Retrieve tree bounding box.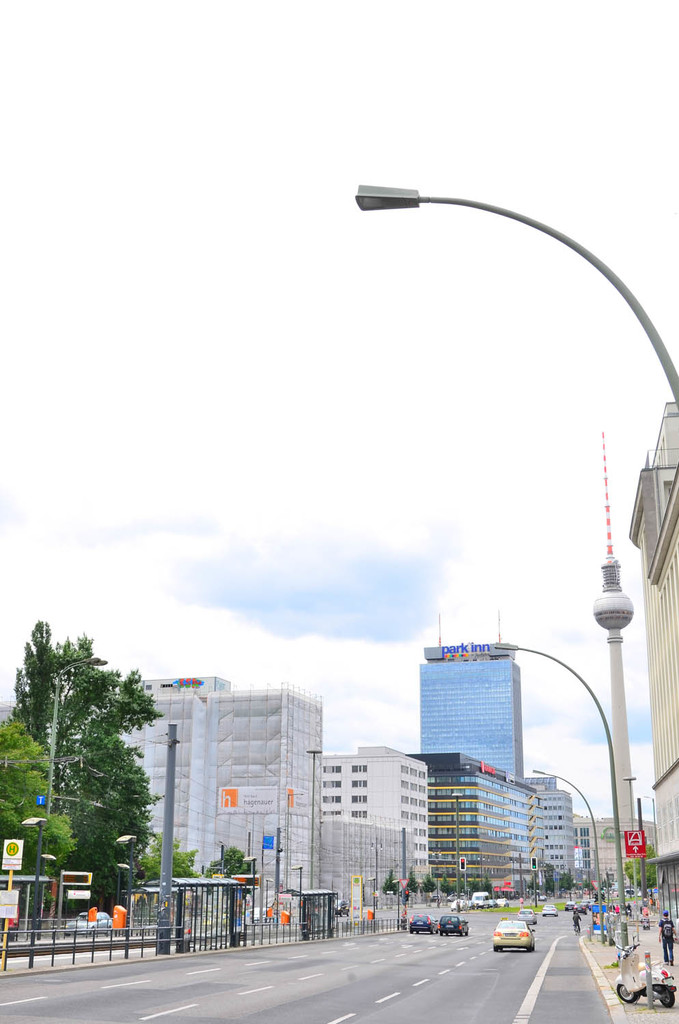
Bounding box: BBox(141, 834, 195, 879).
